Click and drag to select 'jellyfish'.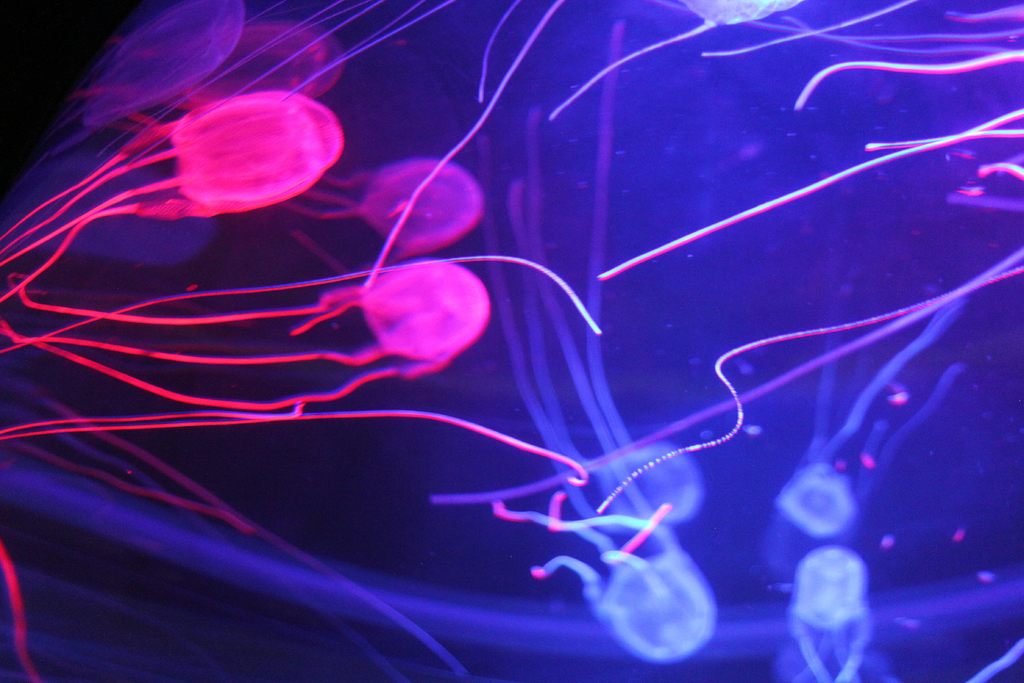
Selection: select_region(788, 297, 975, 537).
